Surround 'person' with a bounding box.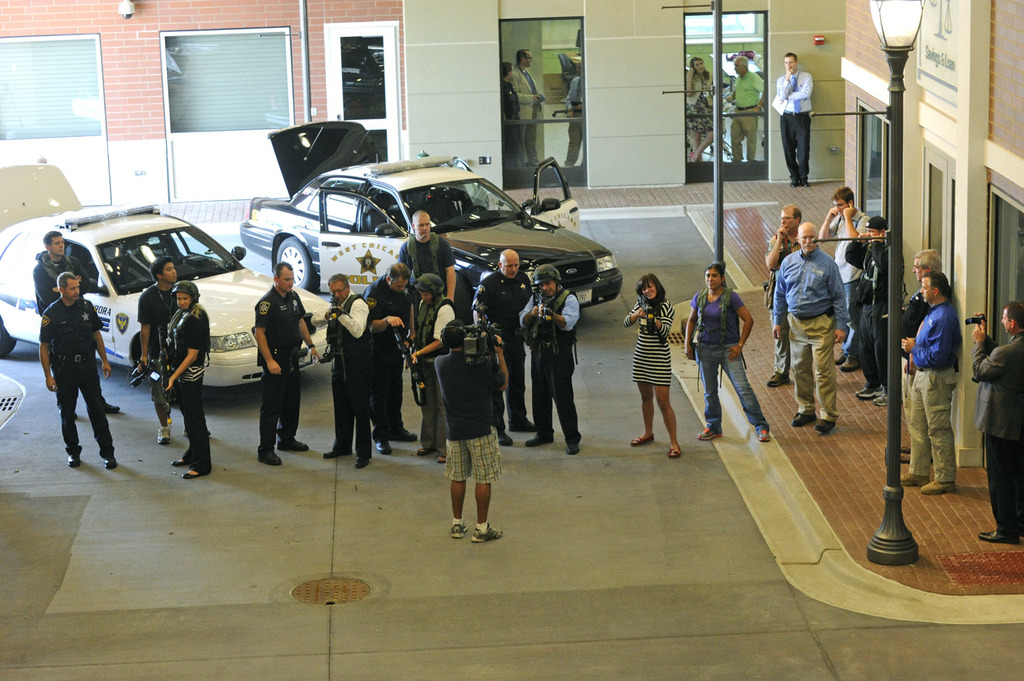
box=[964, 301, 1023, 548].
